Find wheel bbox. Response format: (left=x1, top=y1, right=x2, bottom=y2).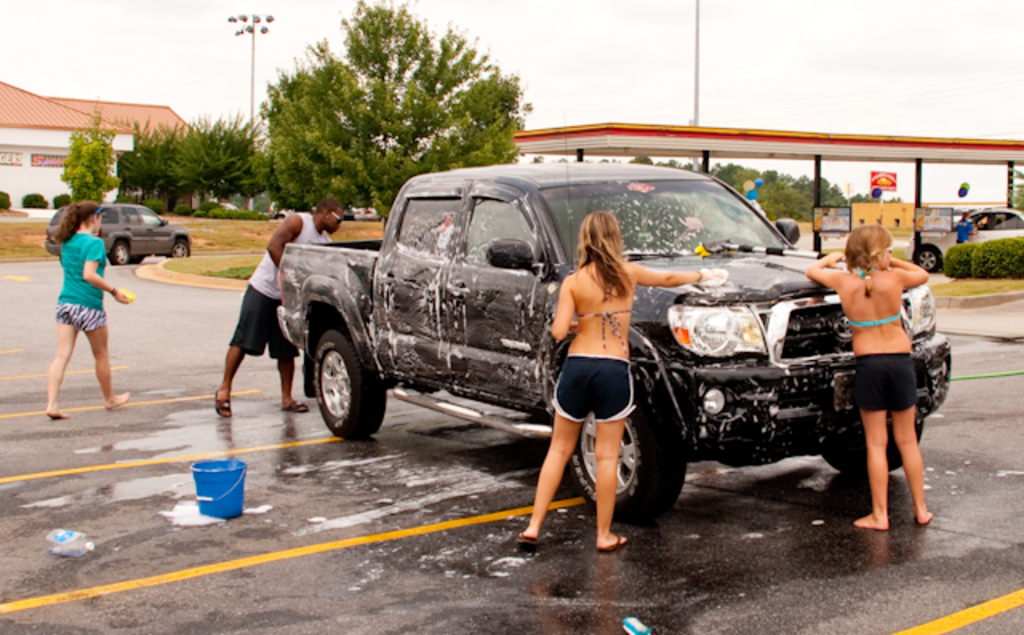
(left=829, top=405, right=923, bottom=480).
